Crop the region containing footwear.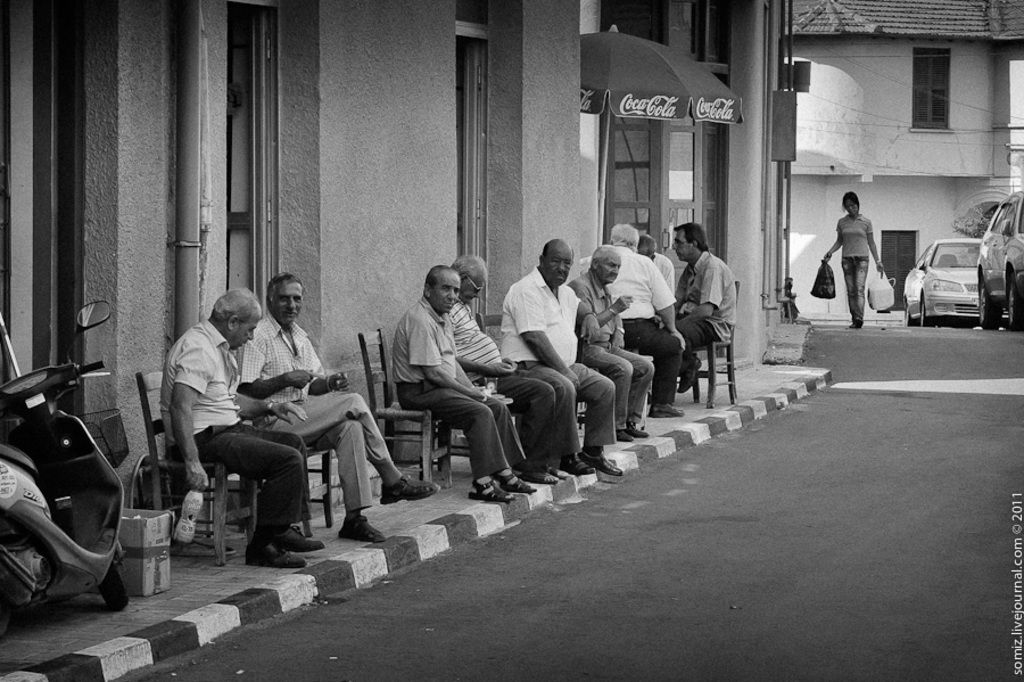
Crop region: box(279, 525, 324, 549).
